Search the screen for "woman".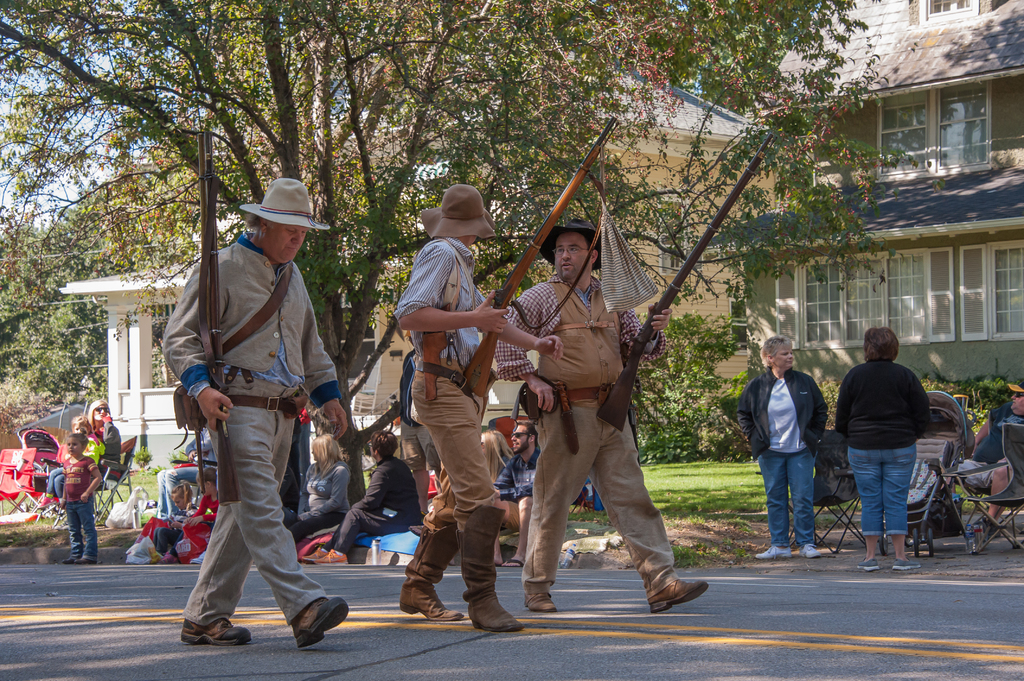
Found at 834:324:934:570.
